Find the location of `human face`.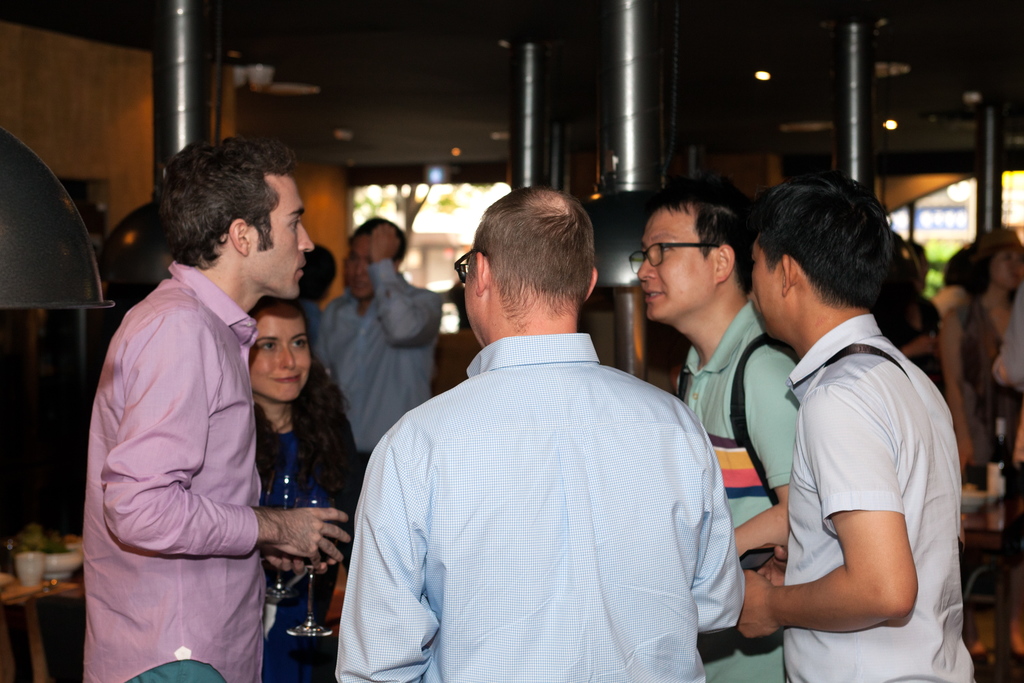
Location: bbox=[244, 172, 314, 302].
